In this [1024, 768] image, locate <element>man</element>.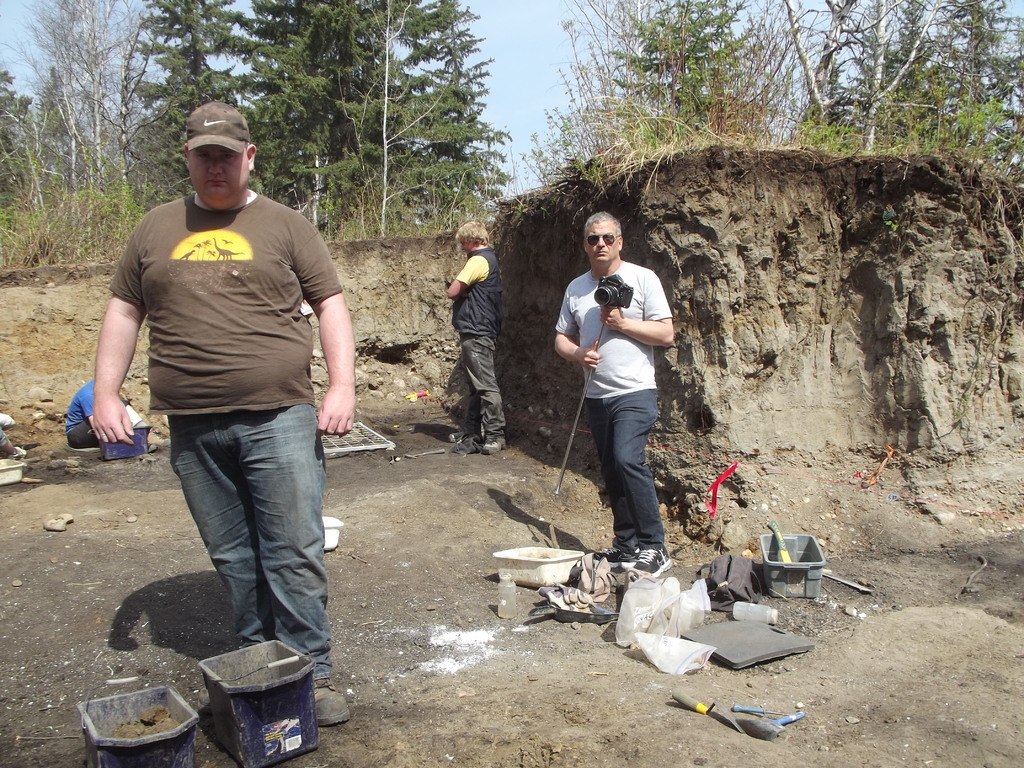
Bounding box: bbox=[552, 211, 673, 585].
